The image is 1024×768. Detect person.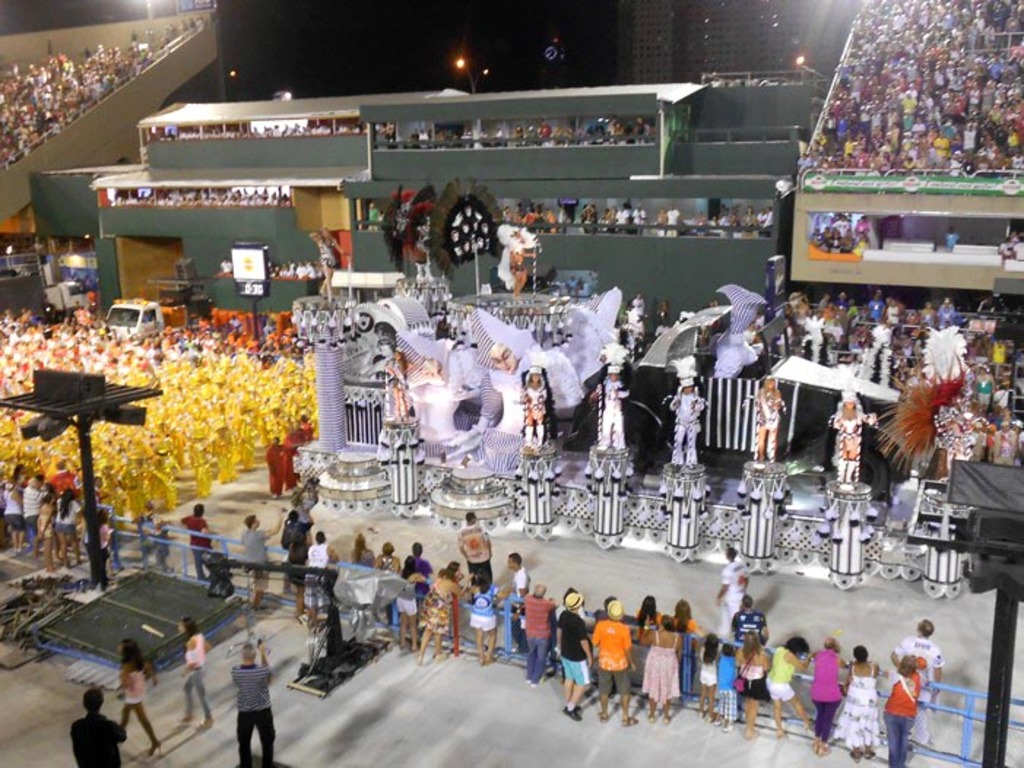
Detection: Rect(130, 499, 159, 578).
